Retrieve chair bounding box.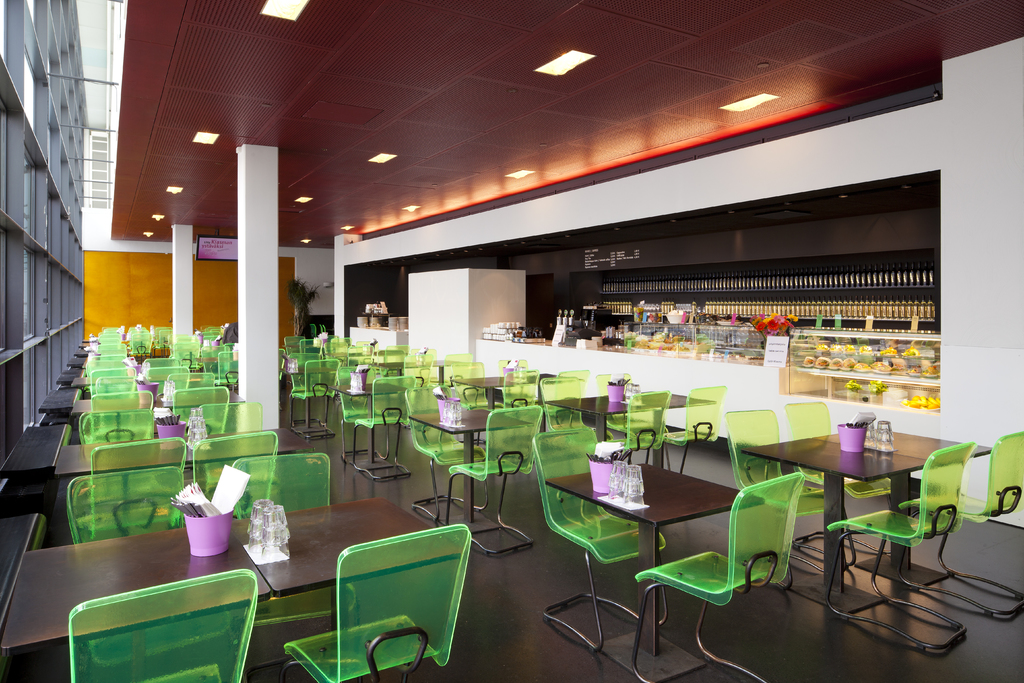
Bounding box: (720, 402, 850, 596).
